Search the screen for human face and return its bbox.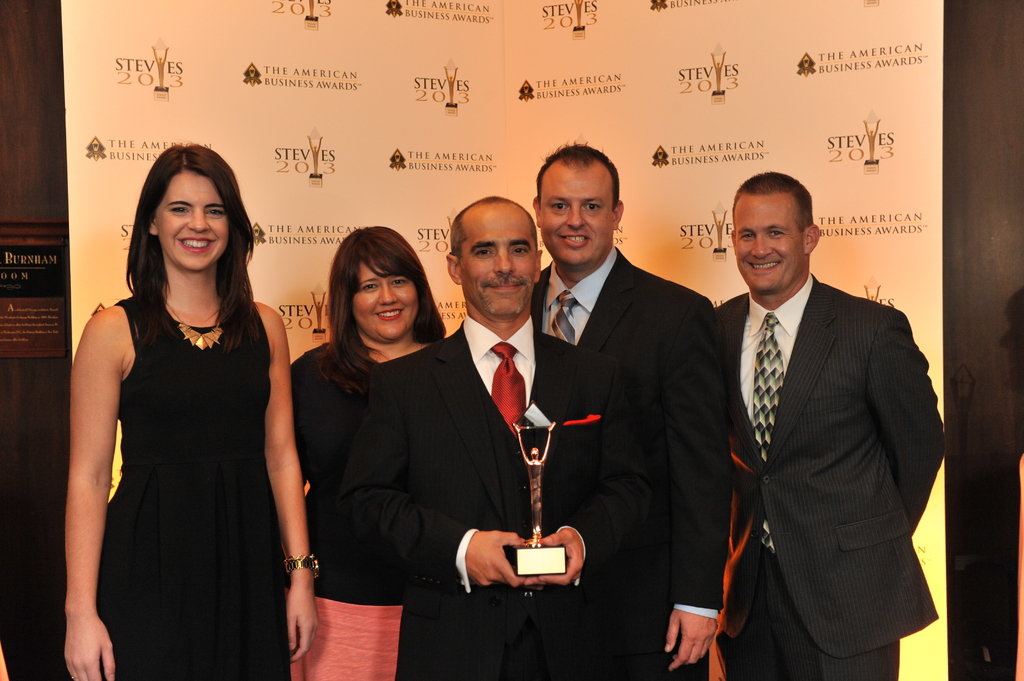
Found: pyautogui.locateOnScreen(458, 214, 536, 320).
